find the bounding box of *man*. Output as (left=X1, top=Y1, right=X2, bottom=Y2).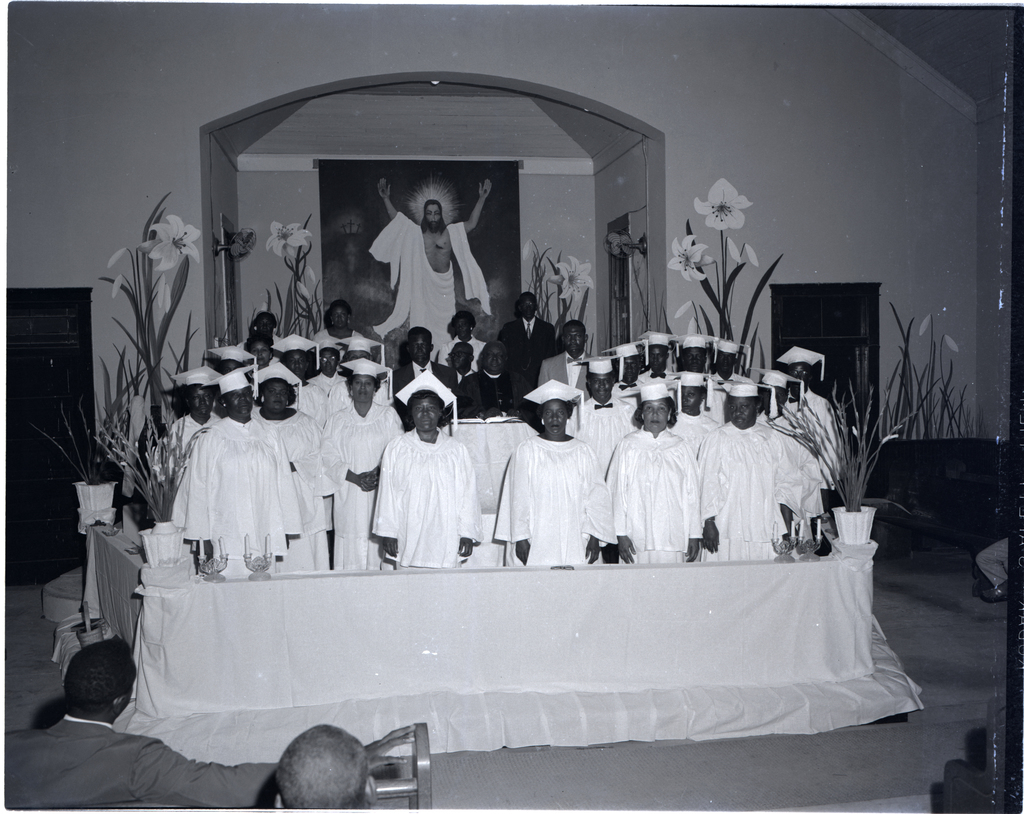
(left=610, top=343, right=646, bottom=409).
